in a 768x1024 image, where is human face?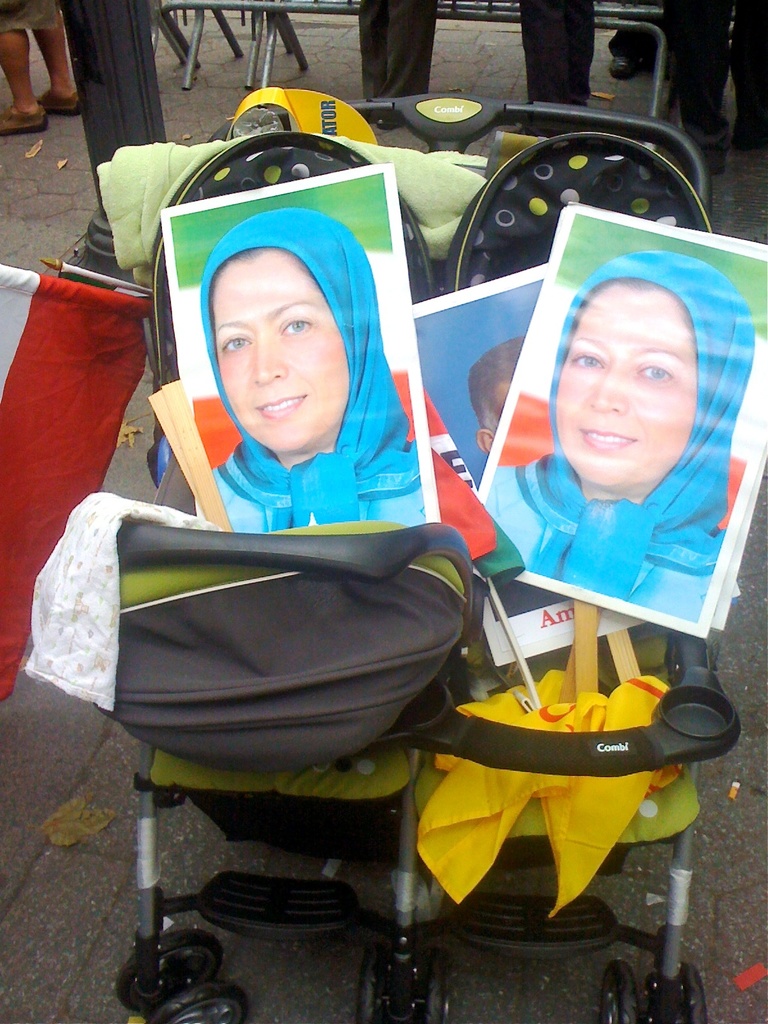
detection(556, 283, 696, 488).
